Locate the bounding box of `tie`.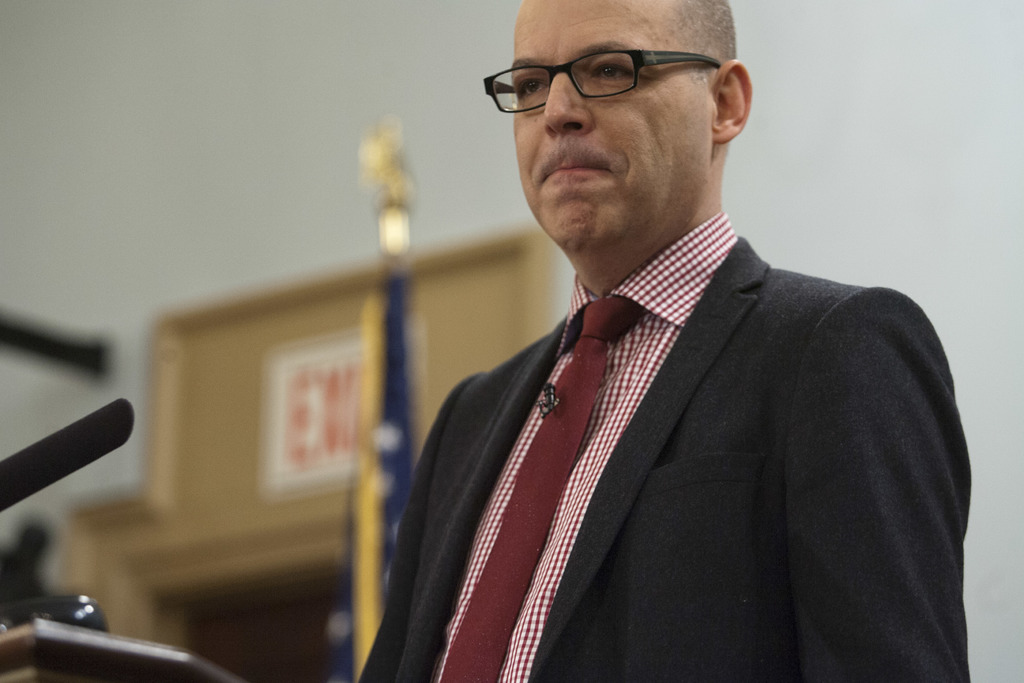
Bounding box: (442,296,644,682).
